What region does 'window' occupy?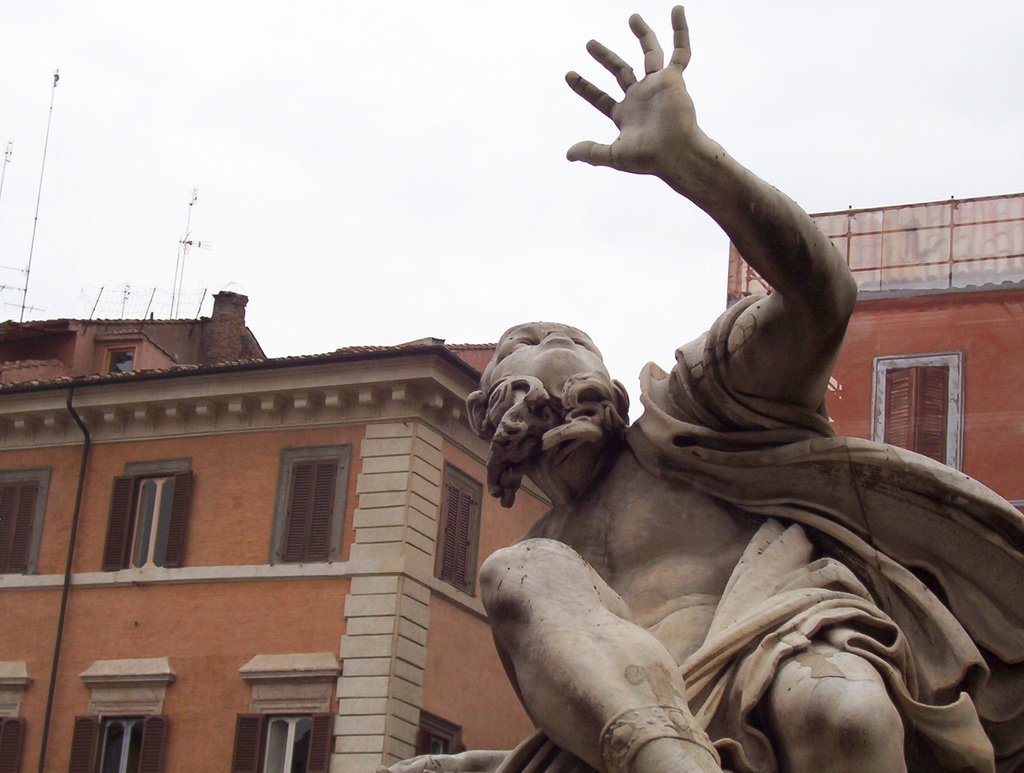
[x1=884, y1=360, x2=951, y2=466].
